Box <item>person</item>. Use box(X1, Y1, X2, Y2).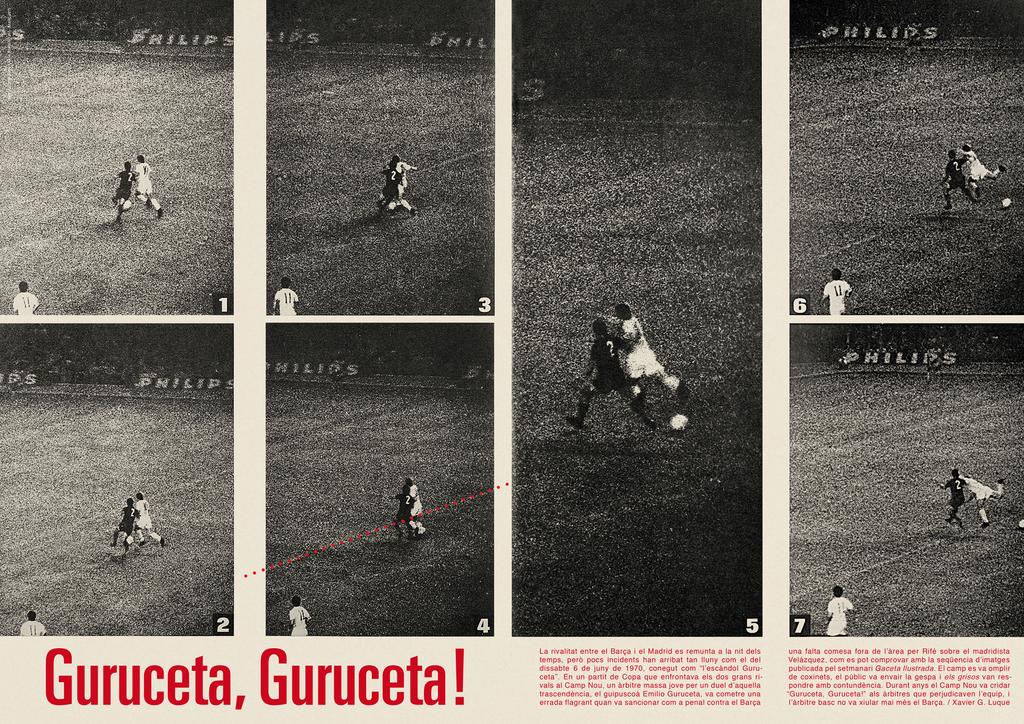
box(267, 273, 300, 316).
